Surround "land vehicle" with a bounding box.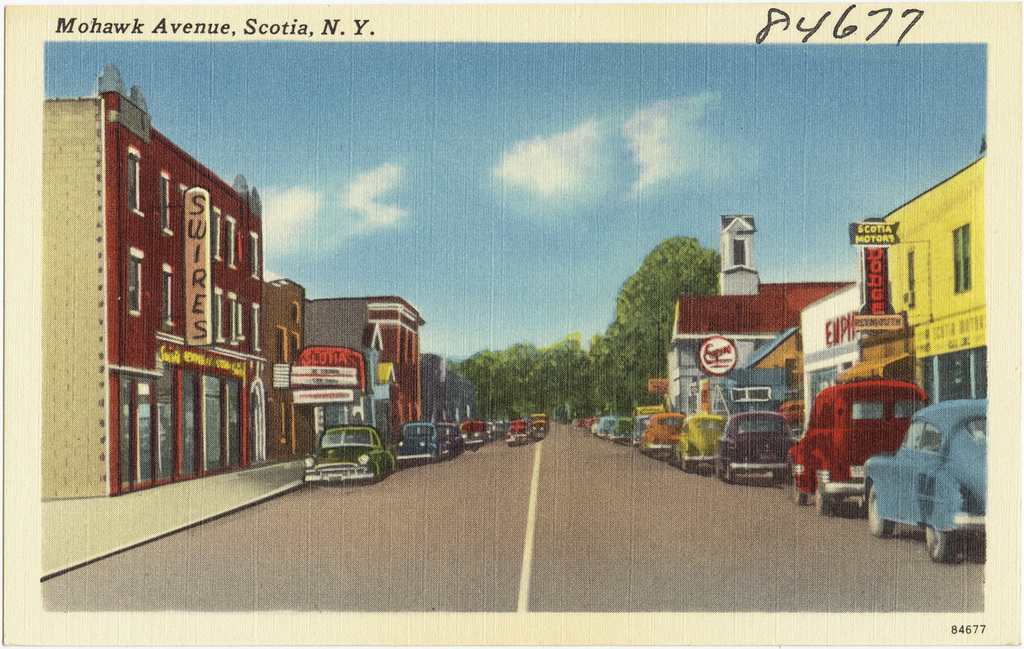
[left=629, top=414, right=650, bottom=444].
